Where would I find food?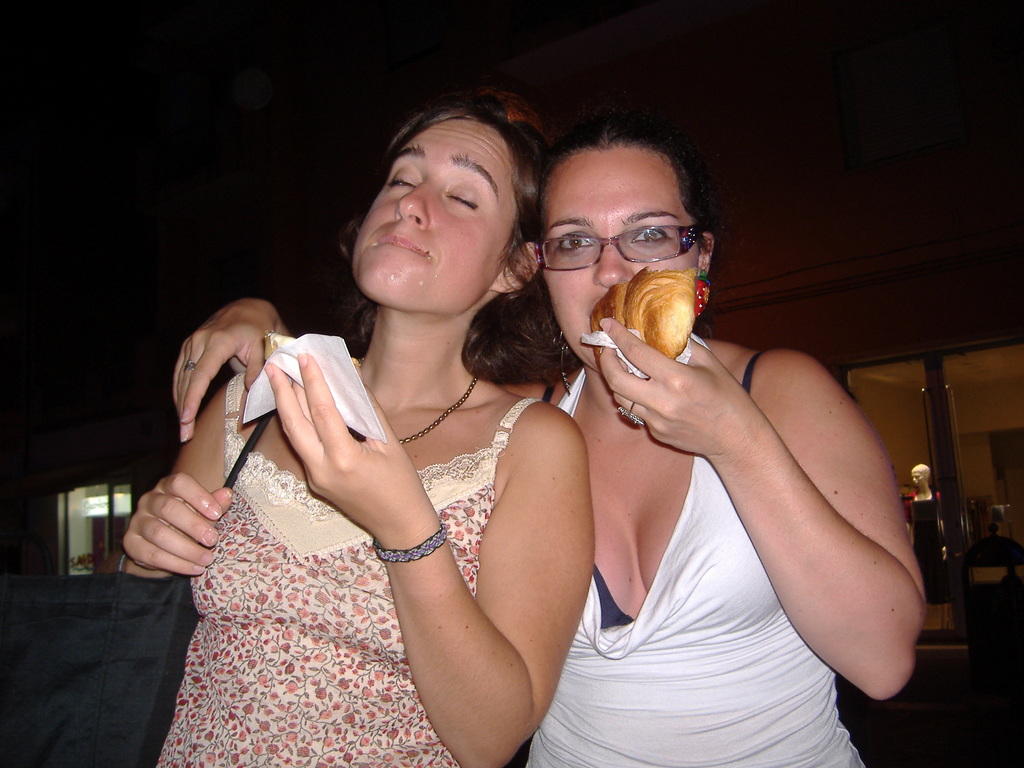
At [left=586, top=256, right=711, bottom=360].
